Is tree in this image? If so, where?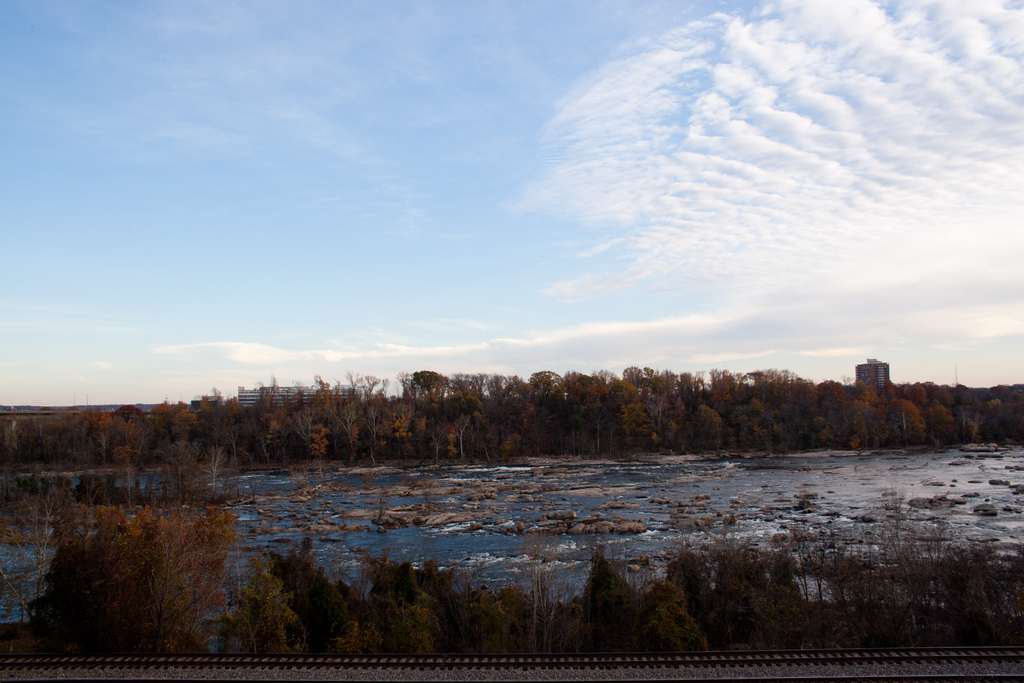
Yes, at crop(19, 486, 248, 631).
